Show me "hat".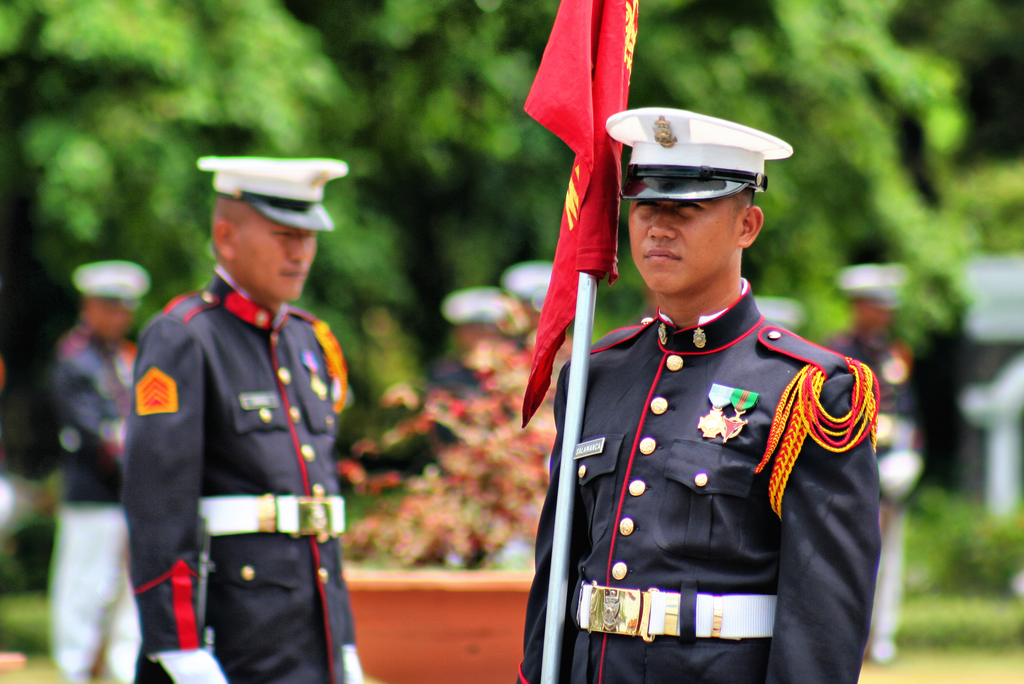
"hat" is here: <region>195, 159, 349, 234</region>.
